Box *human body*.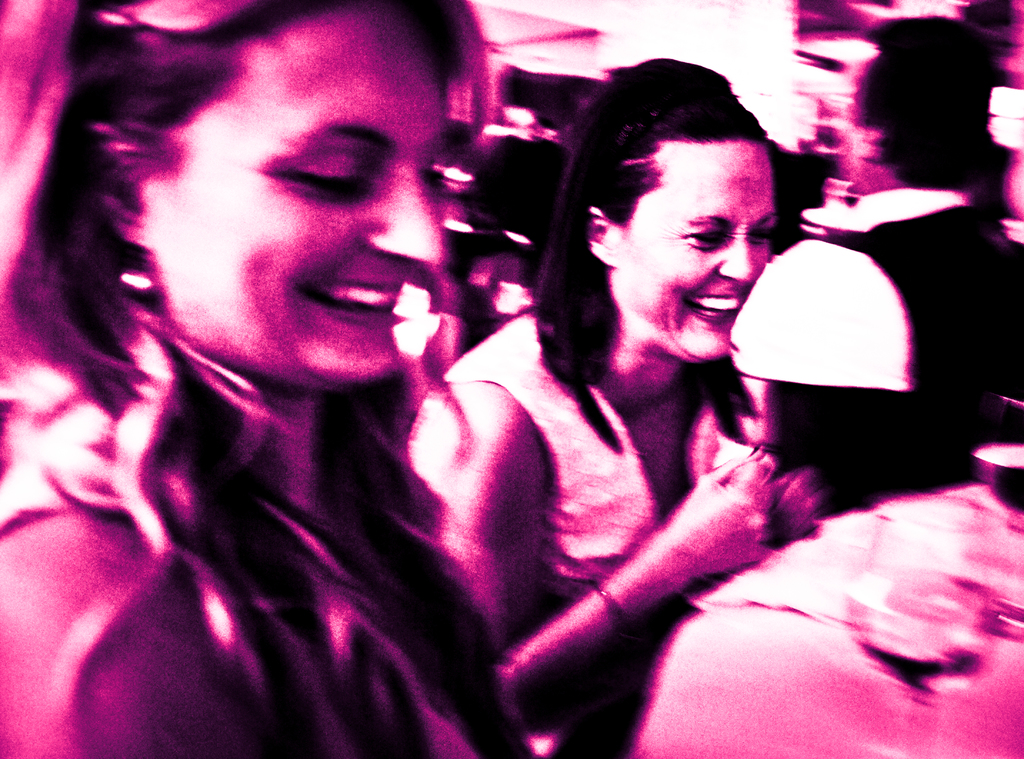
bbox(758, 197, 1023, 511).
